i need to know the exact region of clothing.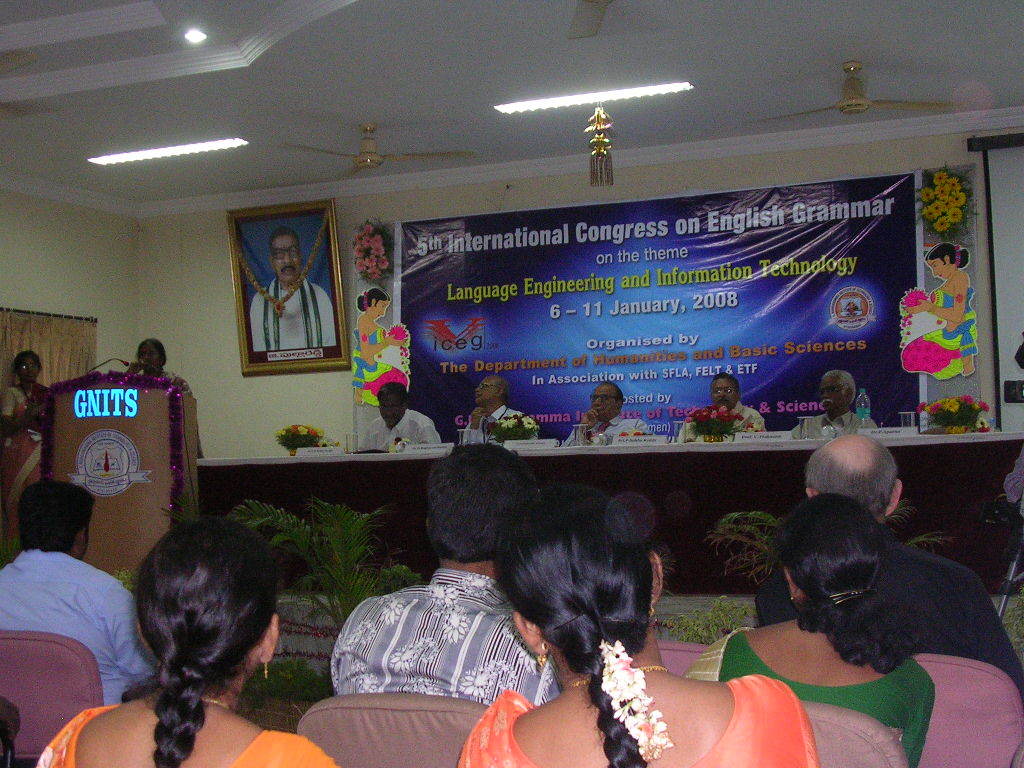
Region: {"left": 794, "top": 407, "right": 883, "bottom": 434}.
